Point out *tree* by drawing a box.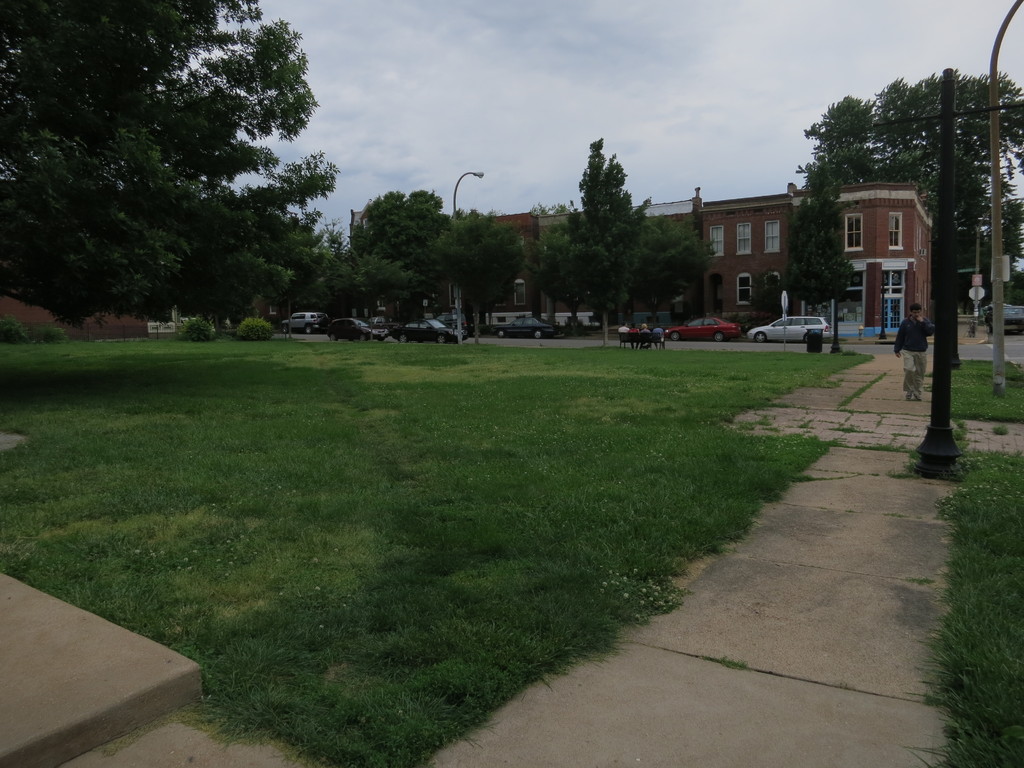
[left=522, top=206, right=600, bottom=332].
